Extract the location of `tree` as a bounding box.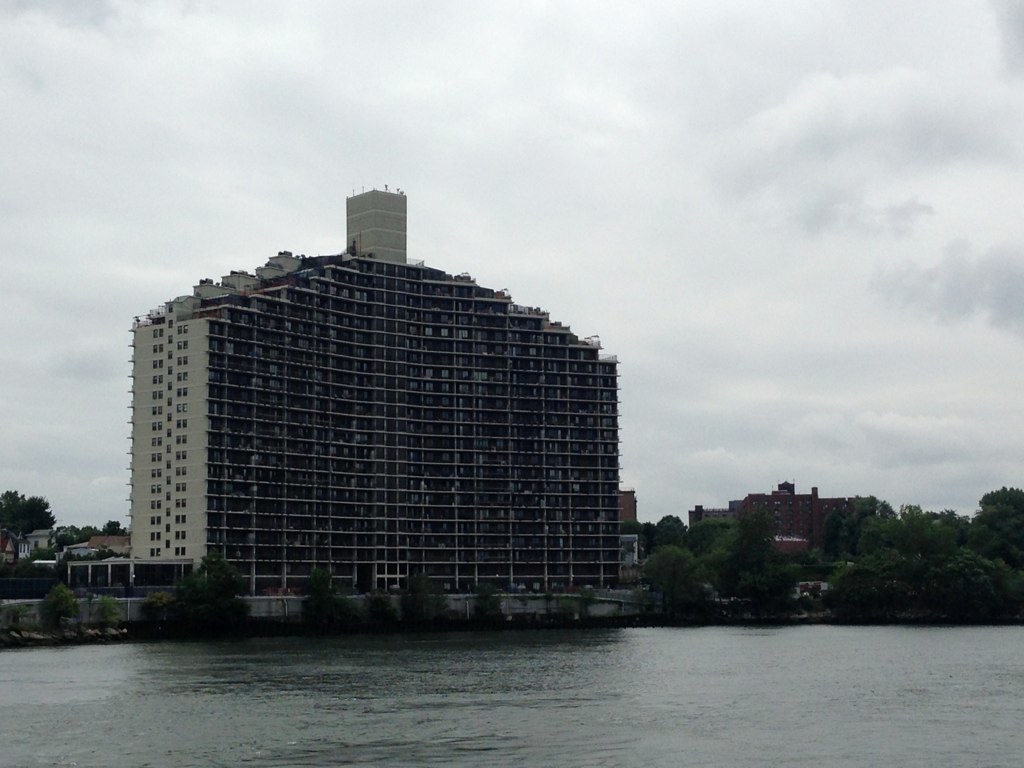
[395, 568, 453, 637].
